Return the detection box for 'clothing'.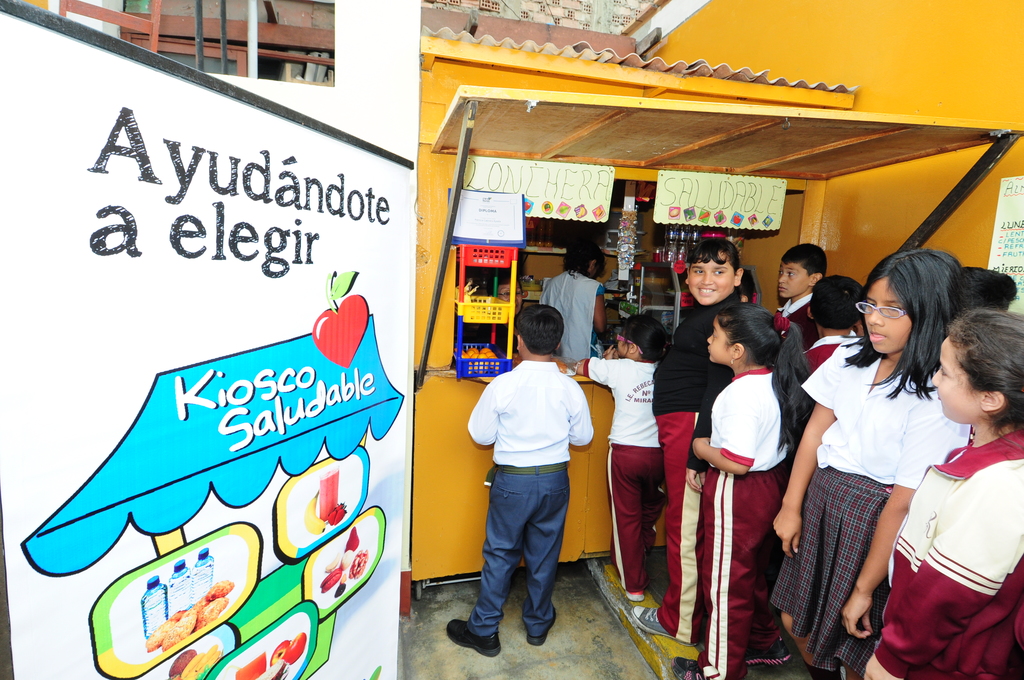
[x1=587, y1=344, x2=667, y2=595].
